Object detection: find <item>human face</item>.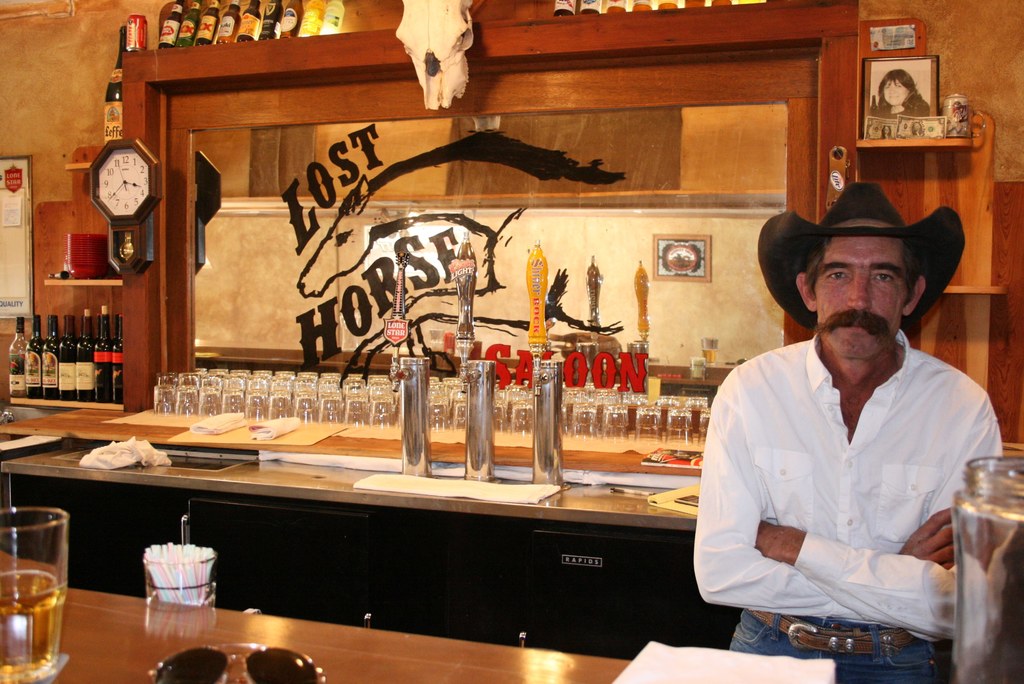
region(812, 240, 912, 363).
